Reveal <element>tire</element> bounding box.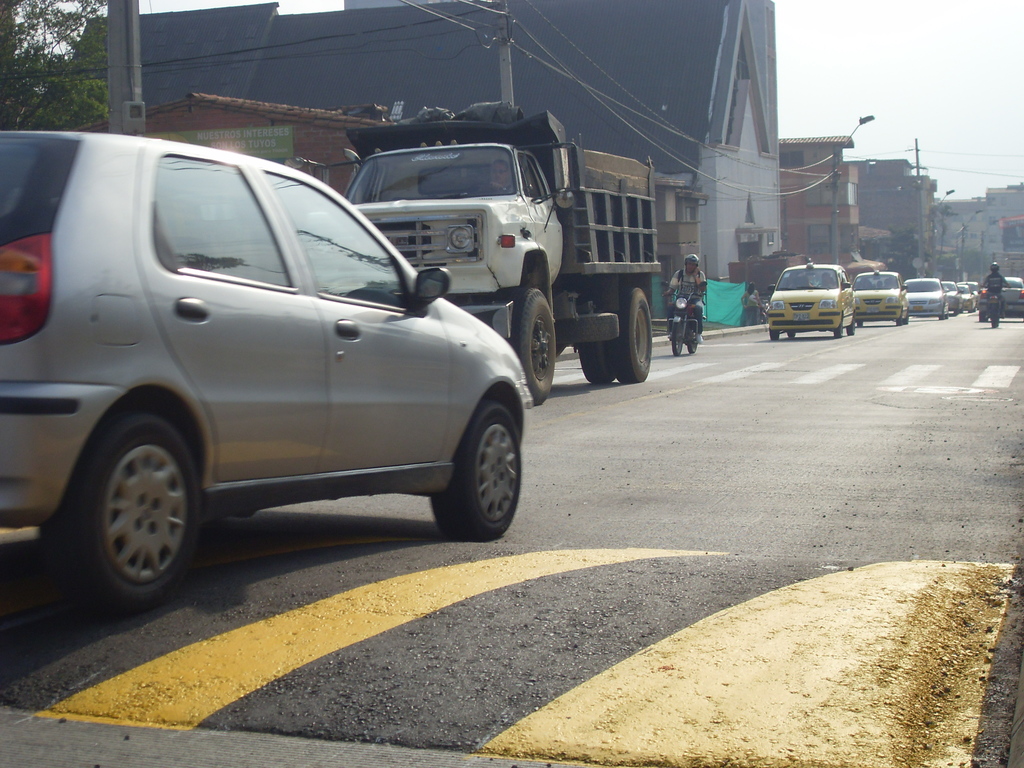
Revealed: bbox=(506, 285, 555, 404).
